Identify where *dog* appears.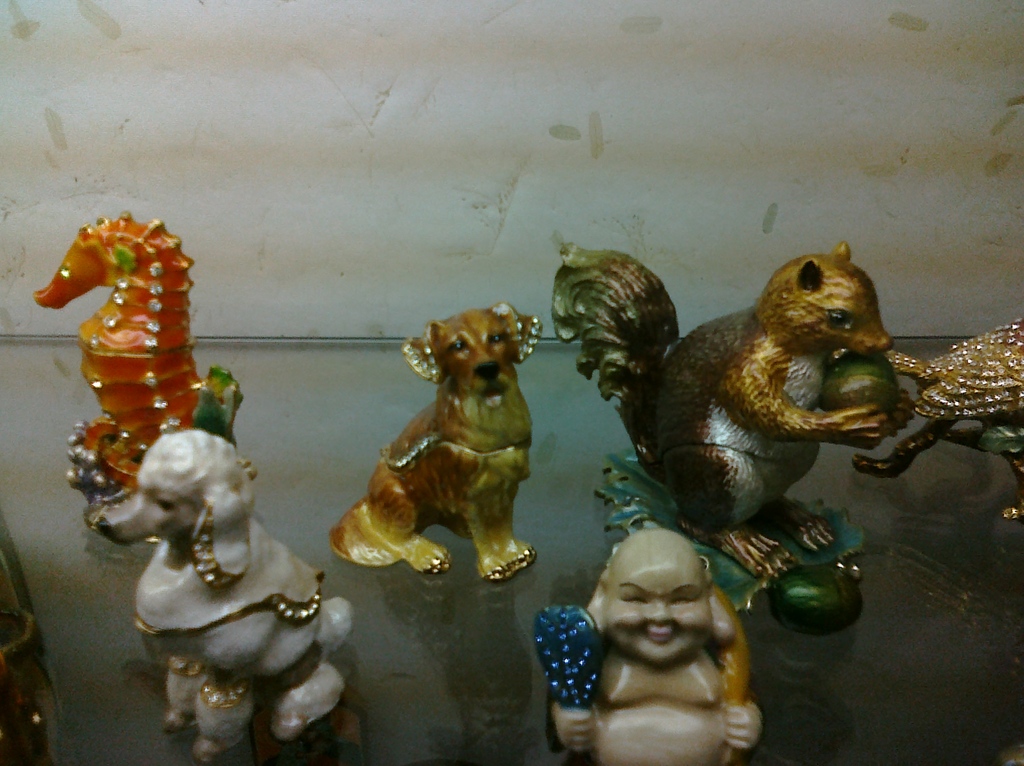
Appears at pyautogui.locateOnScreen(330, 307, 545, 577).
